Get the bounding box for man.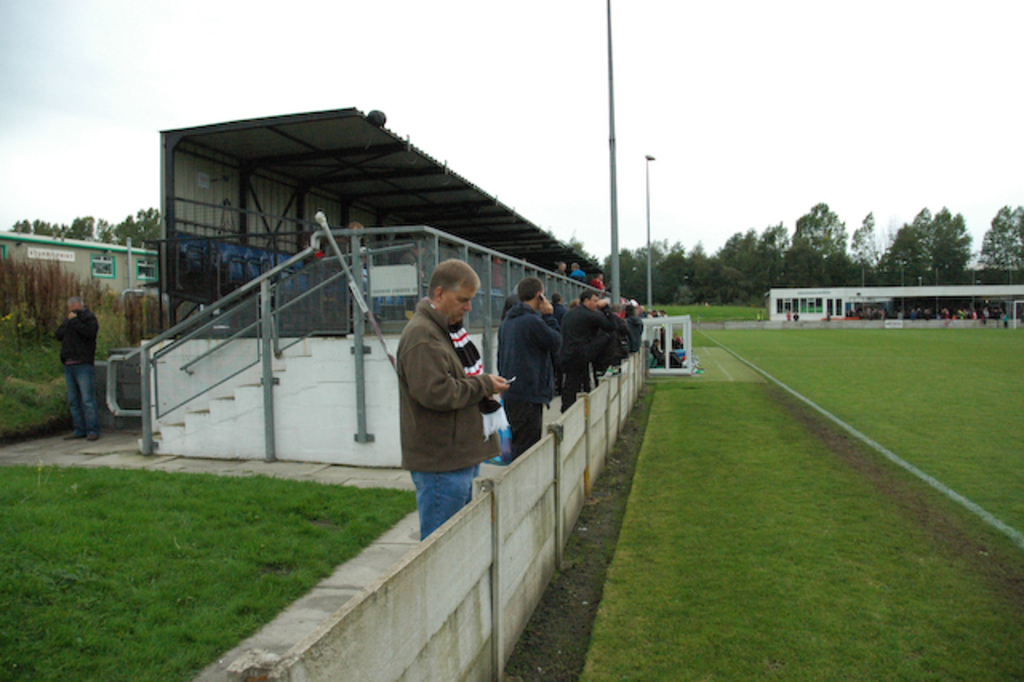
l=573, t=261, r=590, b=283.
